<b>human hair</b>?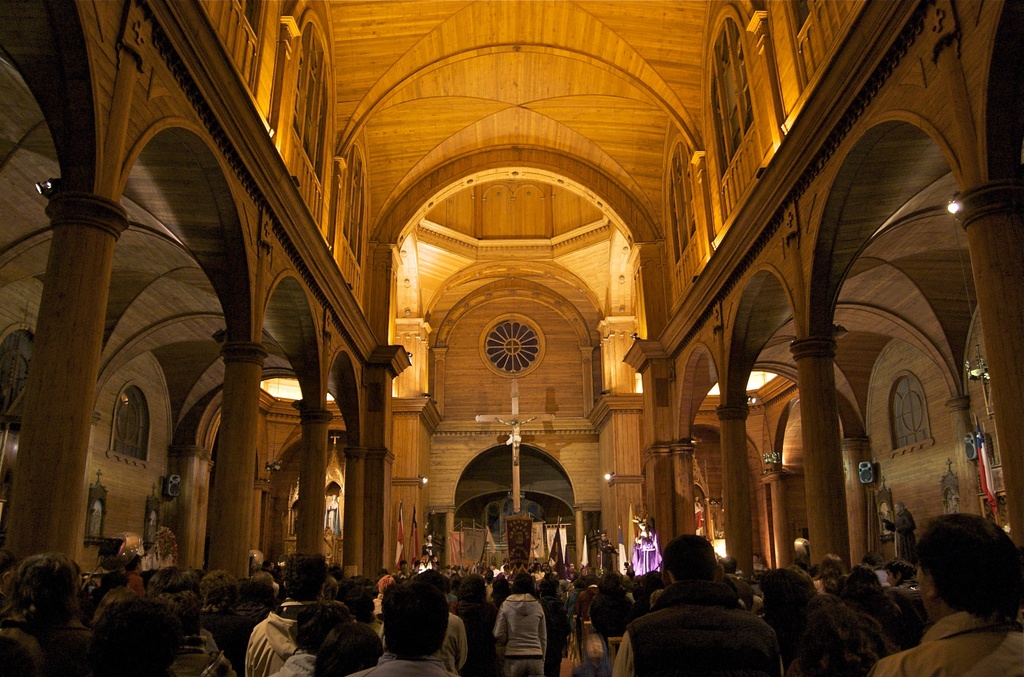
<region>800, 593, 900, 676</region>
